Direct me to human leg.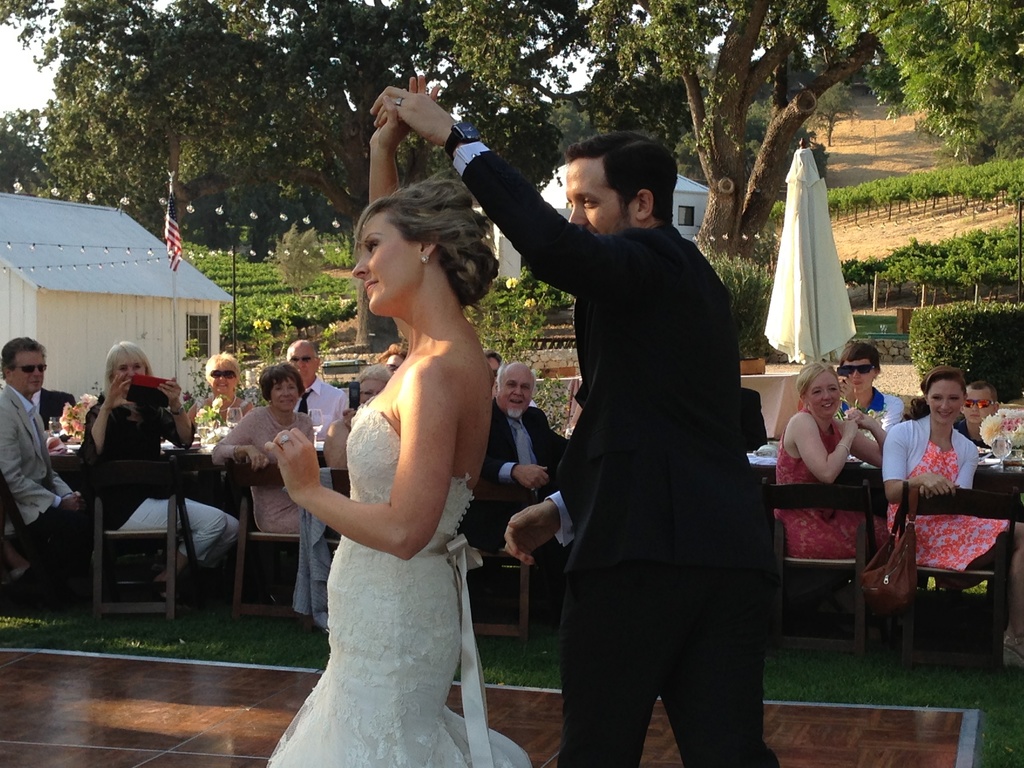
Direction: [116, 491, 232, 603].
